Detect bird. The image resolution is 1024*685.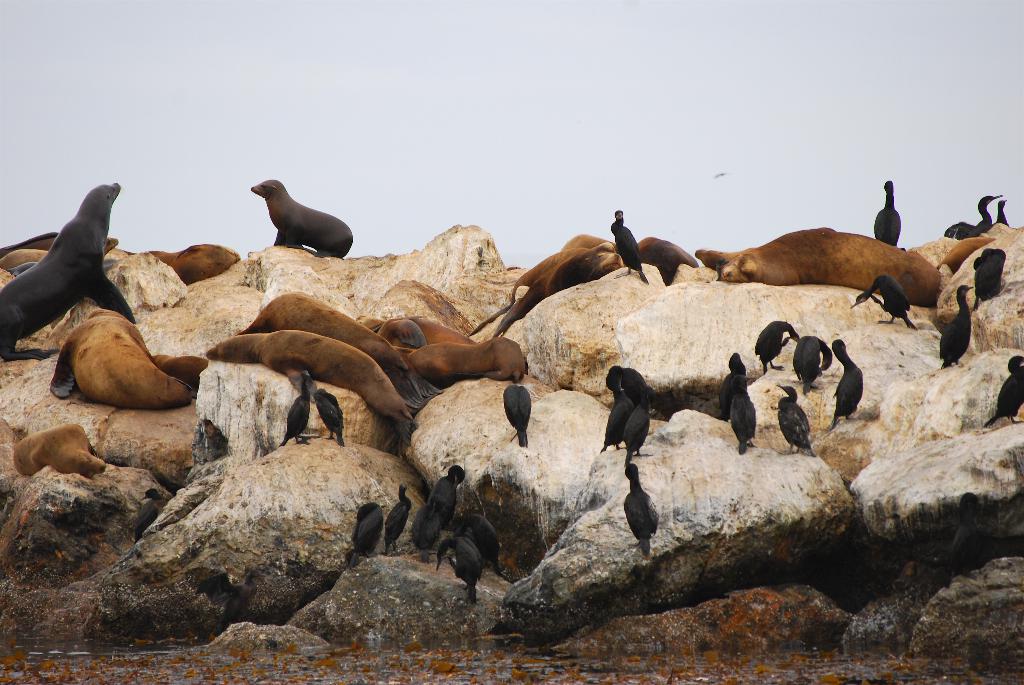
bbox(871, 177, 902, 248).
